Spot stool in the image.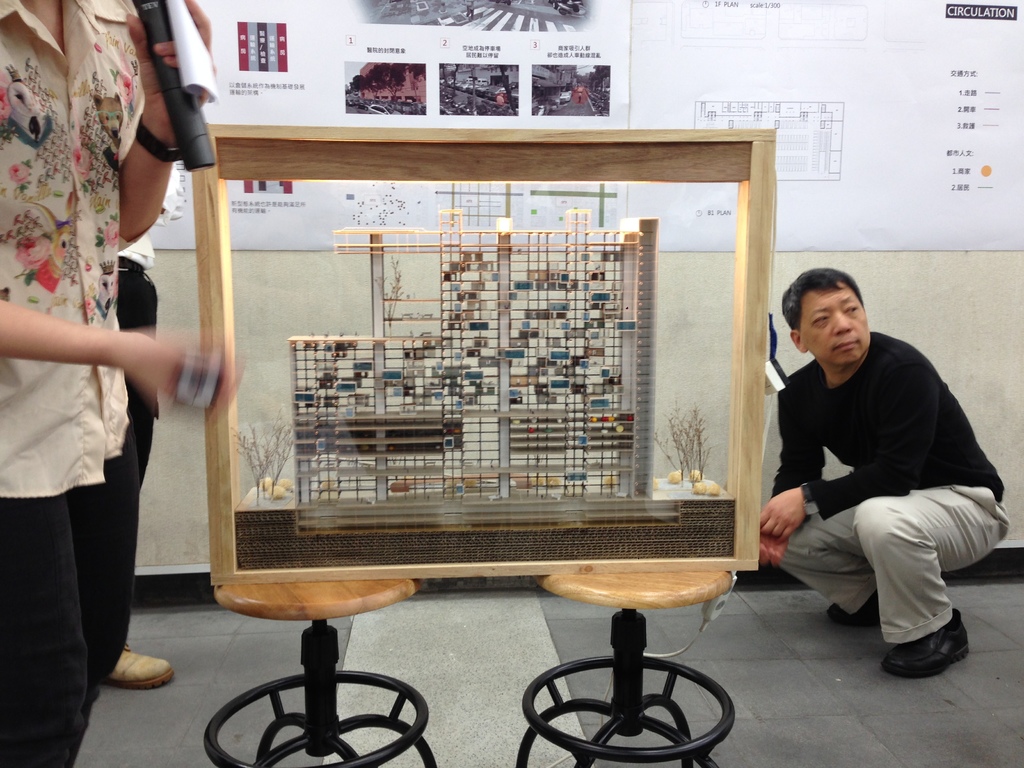
stool found at [left=515, top=573, right=731, bottom=767].
